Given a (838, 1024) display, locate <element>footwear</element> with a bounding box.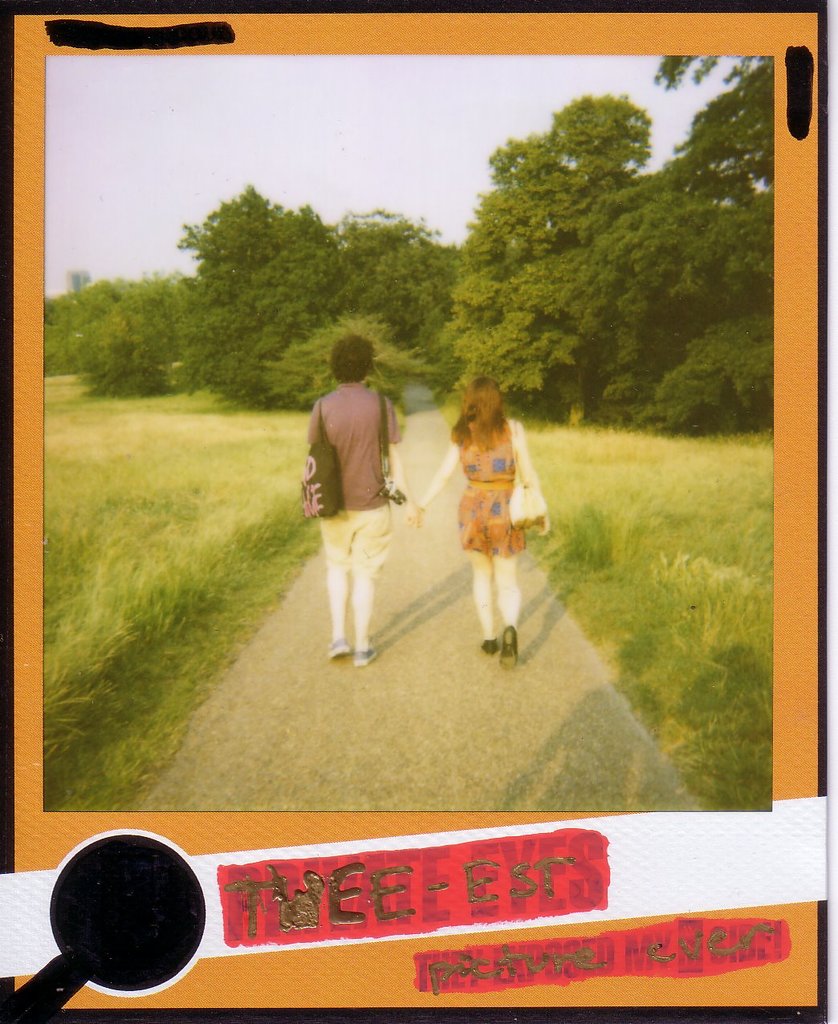
Located: {"left": 352, "top": 647, "right": 376, "bottom": 668}.
